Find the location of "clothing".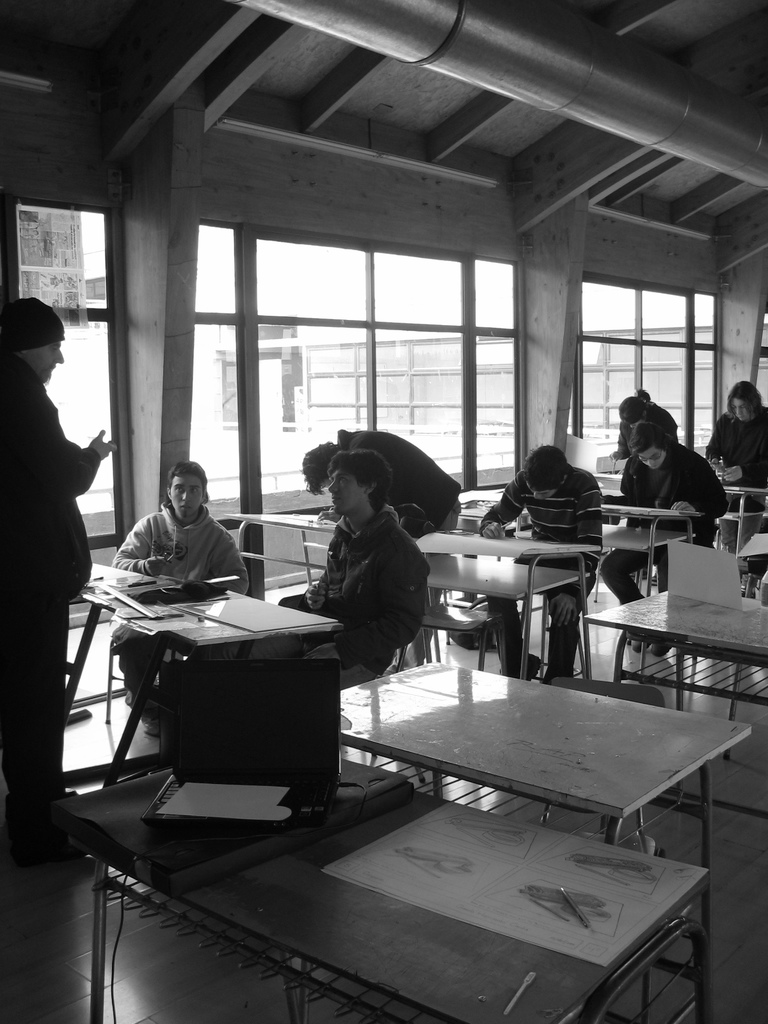
Location: [left=603, top=436, right=716, bottom=607].
